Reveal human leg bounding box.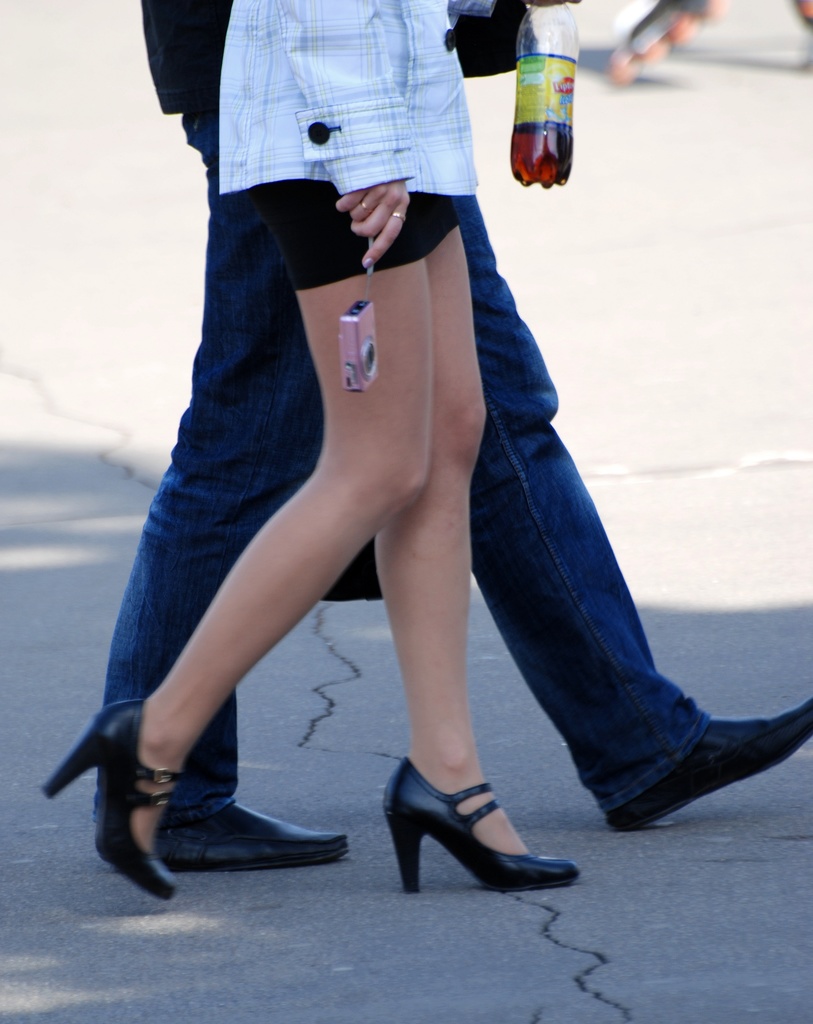
Revealed: left=471, top=190, right=812, bottom=836.
